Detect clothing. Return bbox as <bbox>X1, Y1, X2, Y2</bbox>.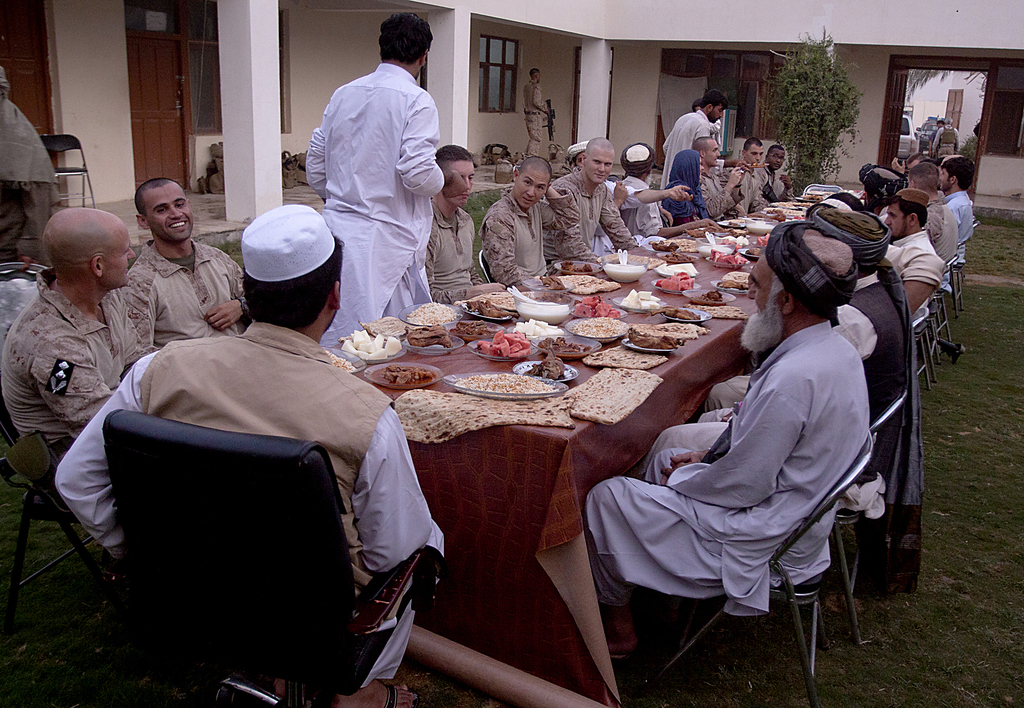
<bbox>664, 154, 712, 230</bbox>.
